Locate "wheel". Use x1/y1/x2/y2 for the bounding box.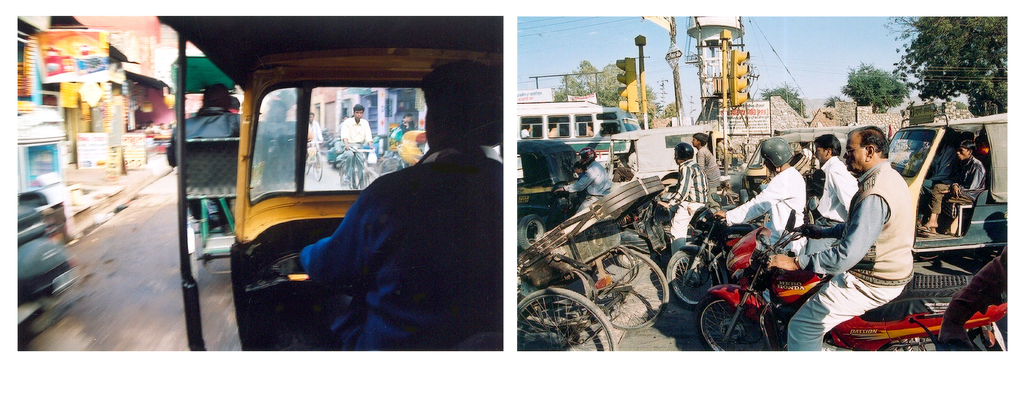
312/150/322/184.
